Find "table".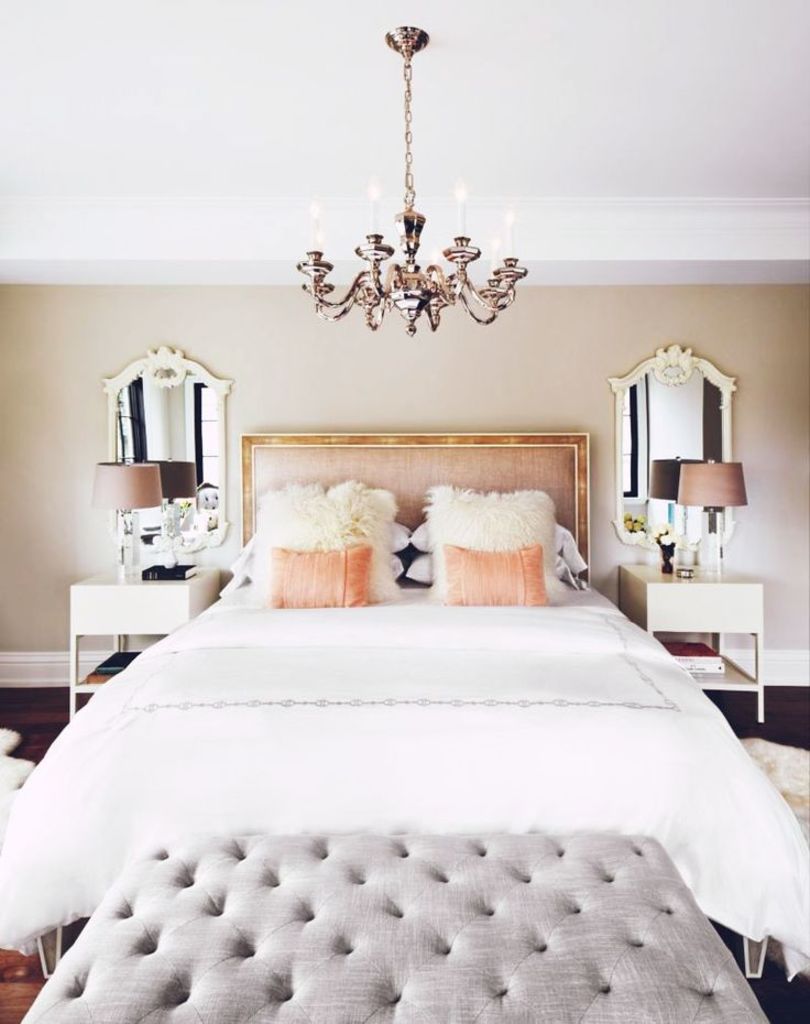
select_region(72, 575, 226, 728).
